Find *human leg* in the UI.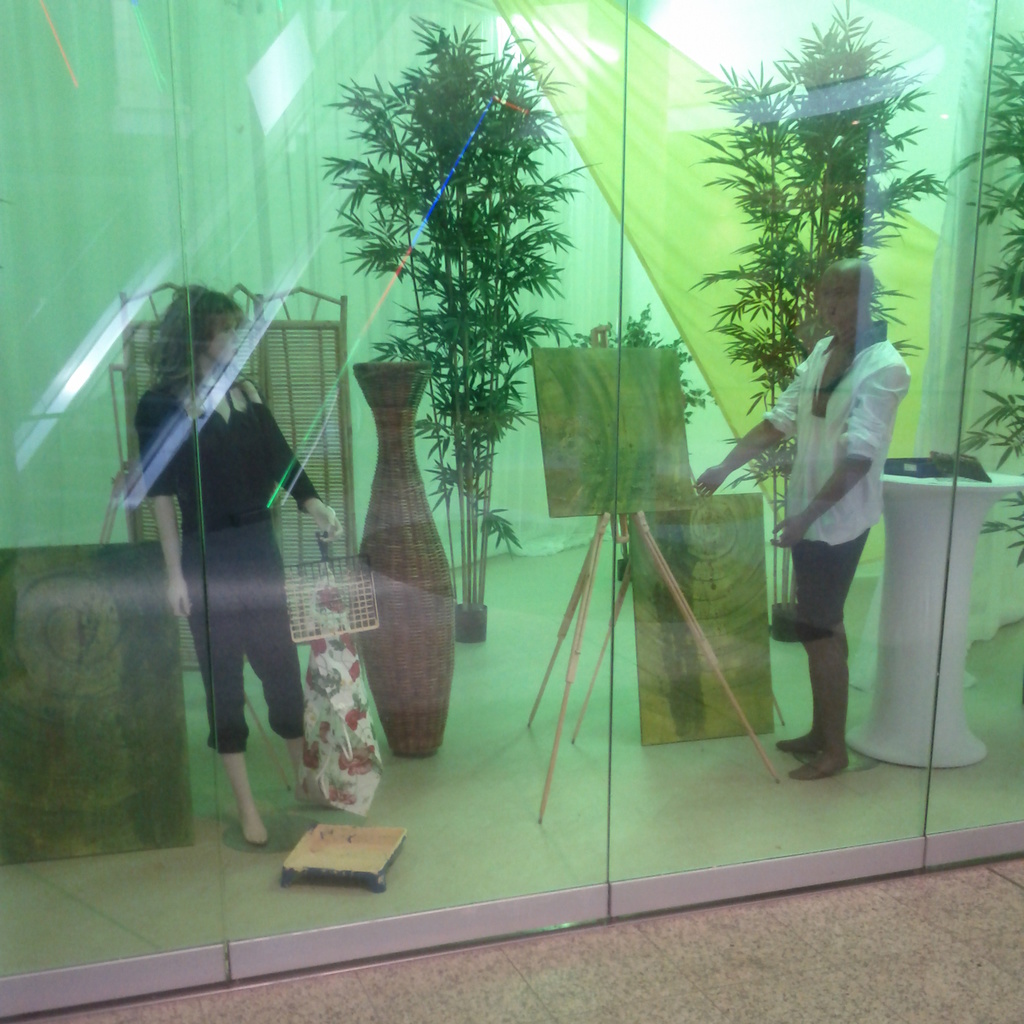
UI element at box(777, 542, 849, 780).
